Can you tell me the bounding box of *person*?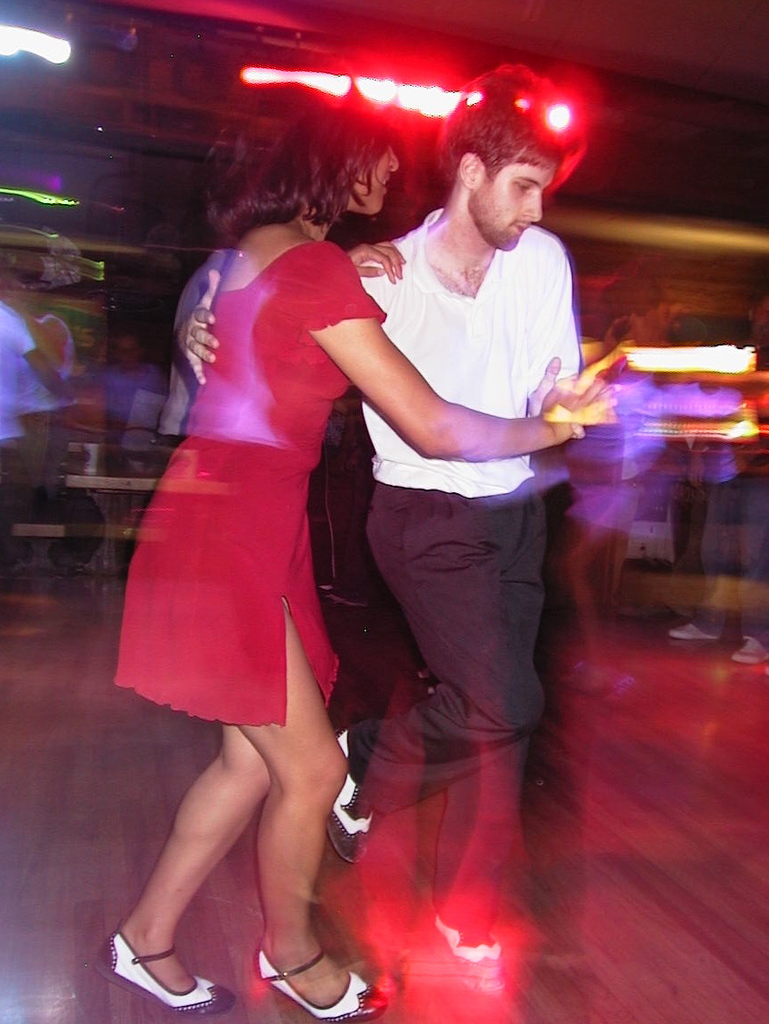
bbox=(180, 65, 613, 966).
